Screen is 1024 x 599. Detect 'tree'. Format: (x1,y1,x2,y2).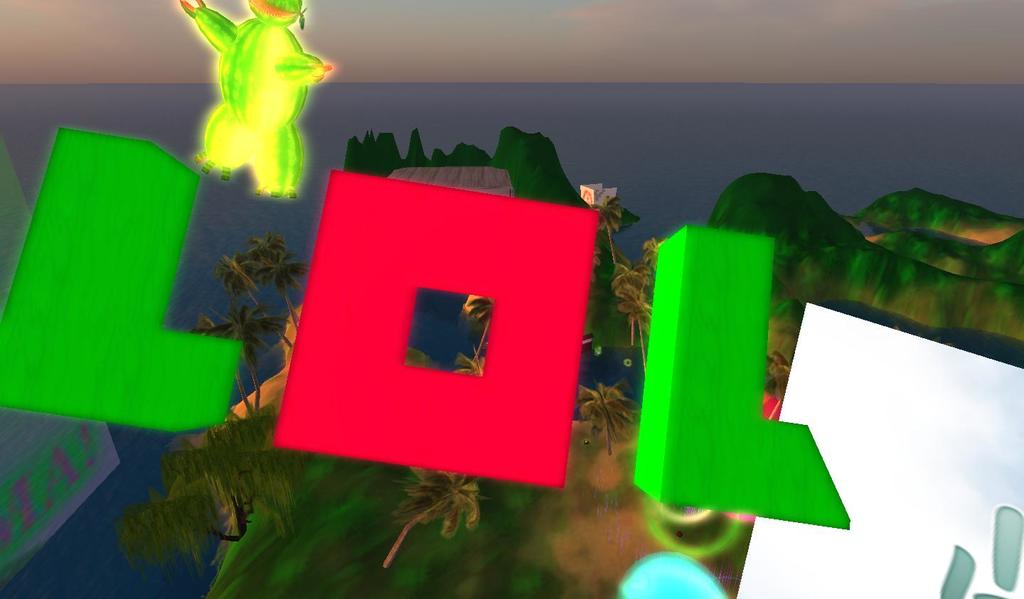
(767,353,793,398).
